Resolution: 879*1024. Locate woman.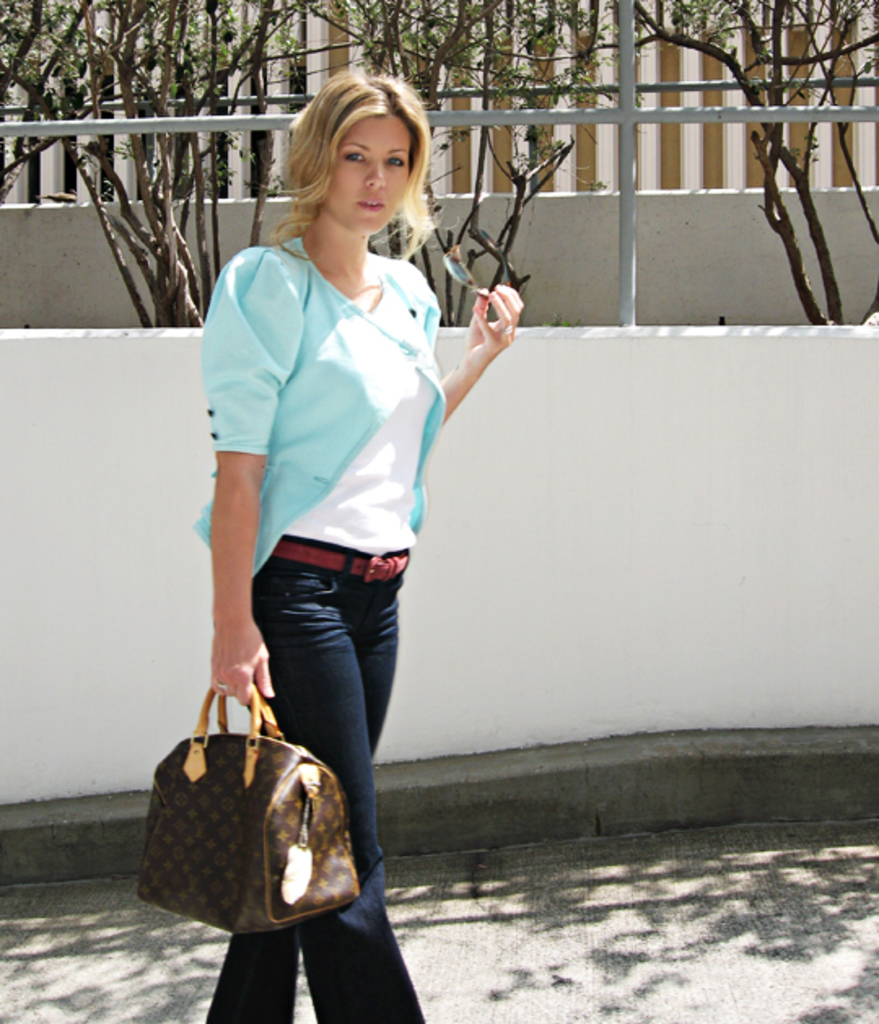
<box>161,60,490,1021</box>.
